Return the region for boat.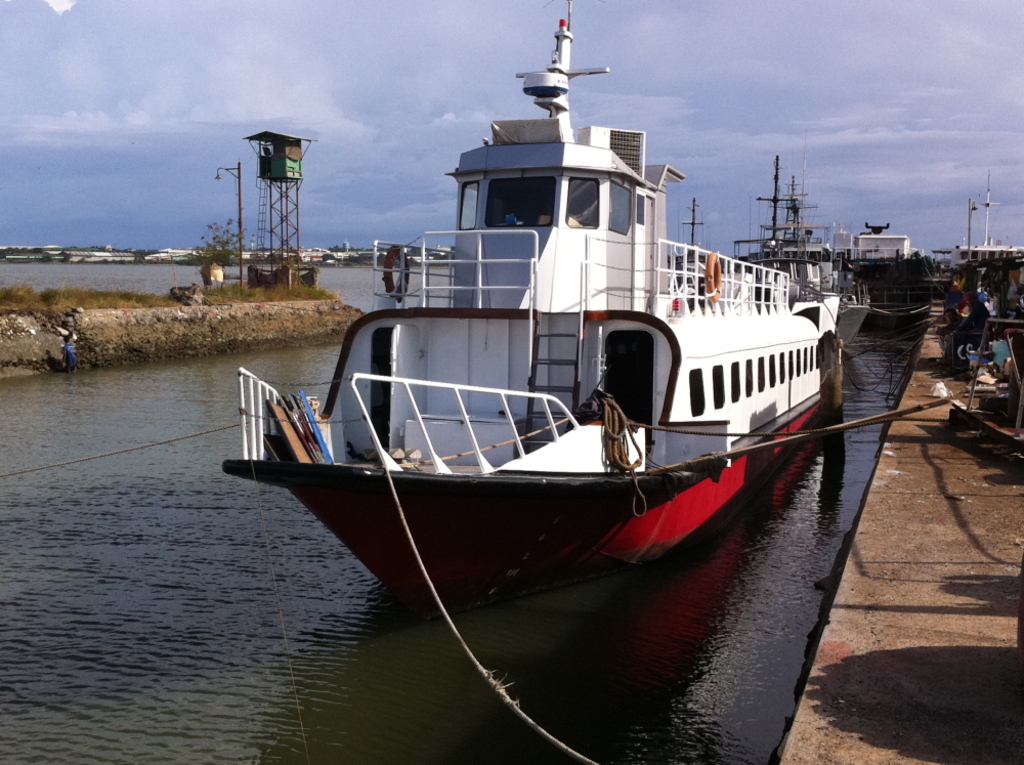
bbox(225, 27, 838, 703).
